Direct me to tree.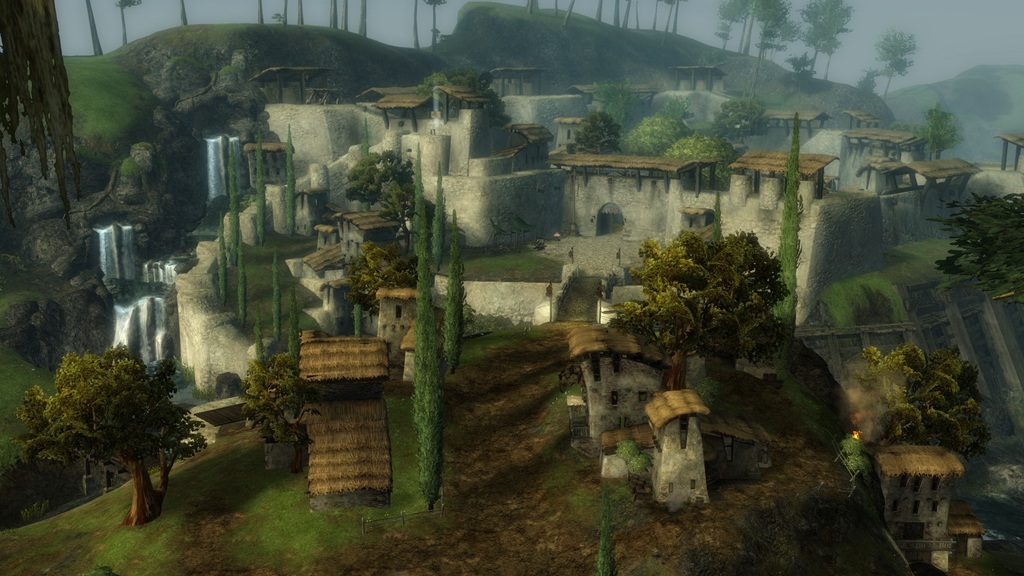
Direction: (x1=598, y1=262, x2=761, y2=399).
